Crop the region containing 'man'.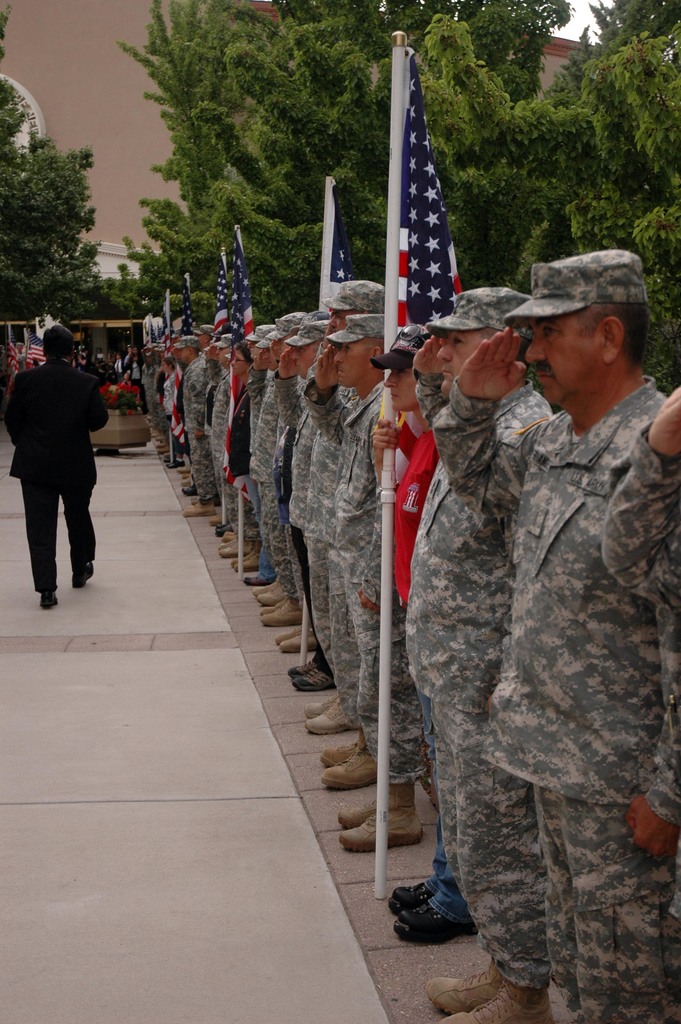
Crop region: <bbox>365, 323, 470, 942</bbox>.
